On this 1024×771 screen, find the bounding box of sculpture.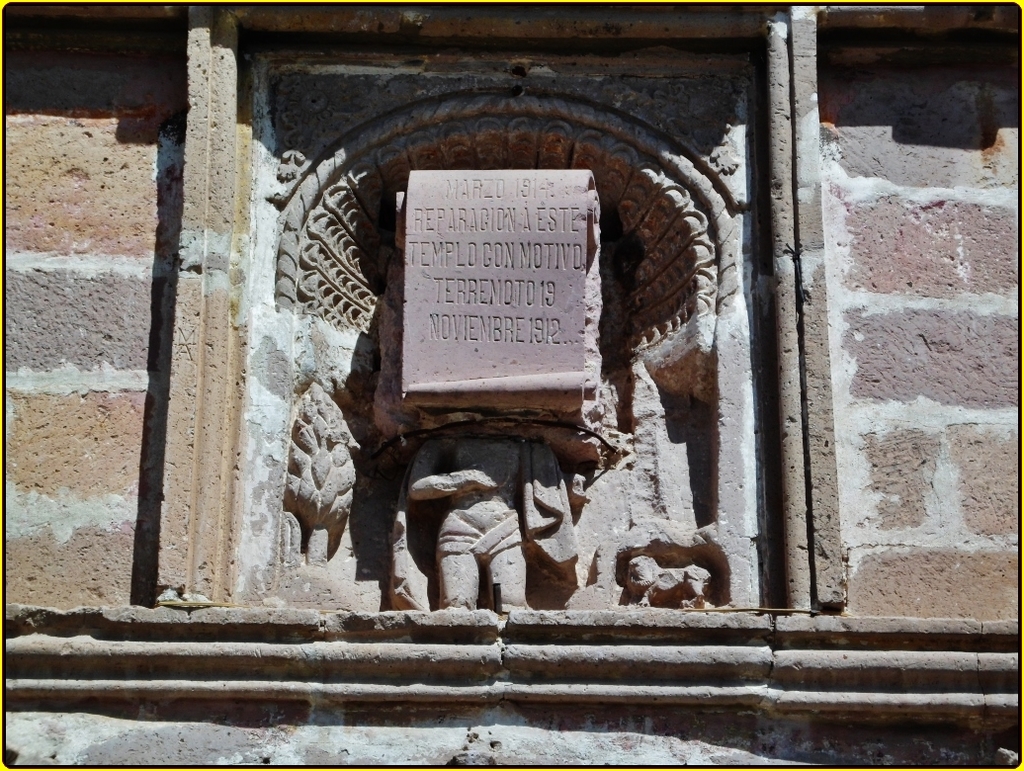
Bounding box: [349, 412, 593, 626].
